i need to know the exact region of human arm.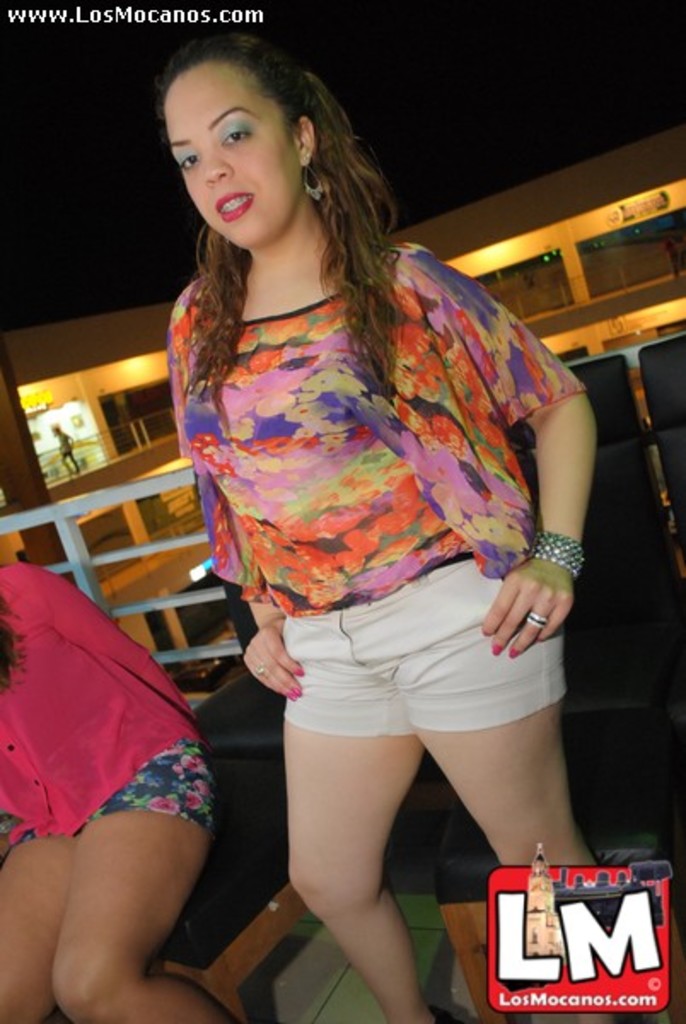
Region: [38,567,201,724].
